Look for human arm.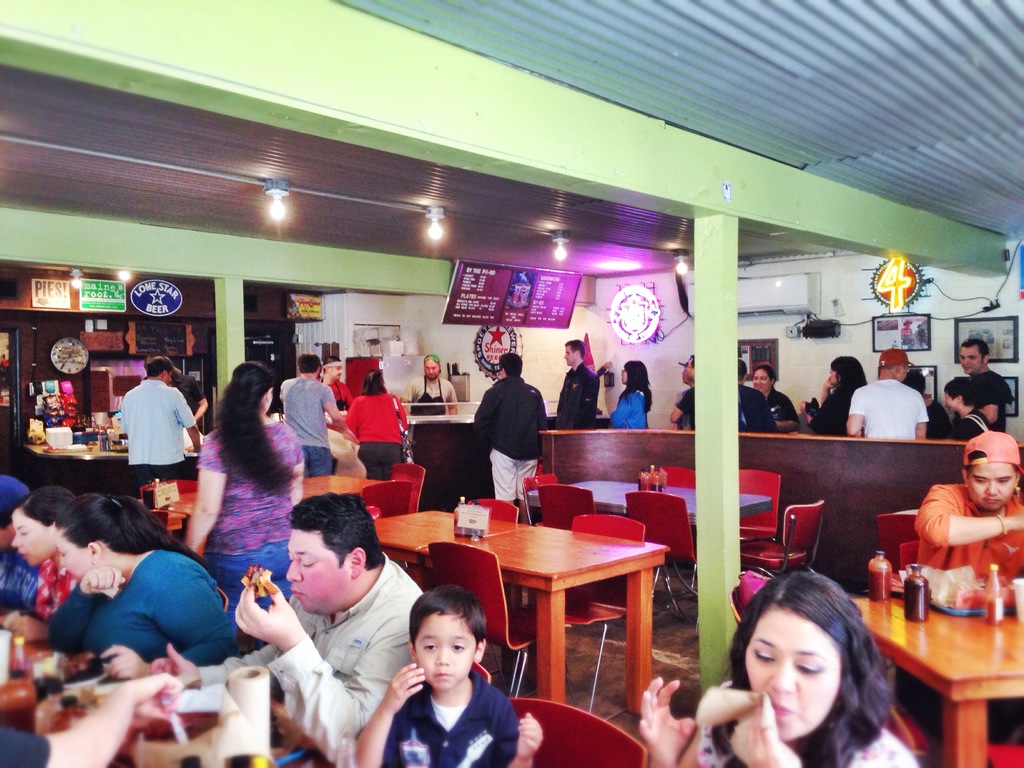
Found: bbox(329, 396, 356, 427).
